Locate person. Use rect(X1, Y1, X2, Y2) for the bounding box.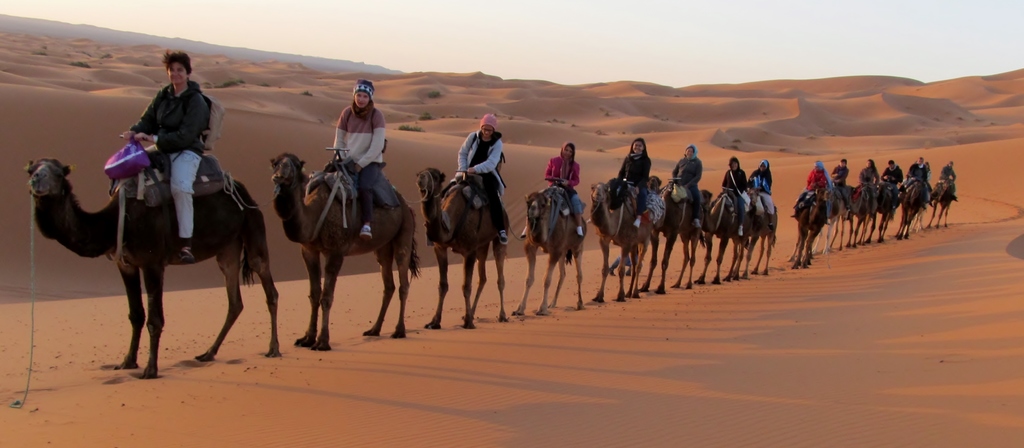
rect(317, 70, 392, 212).
